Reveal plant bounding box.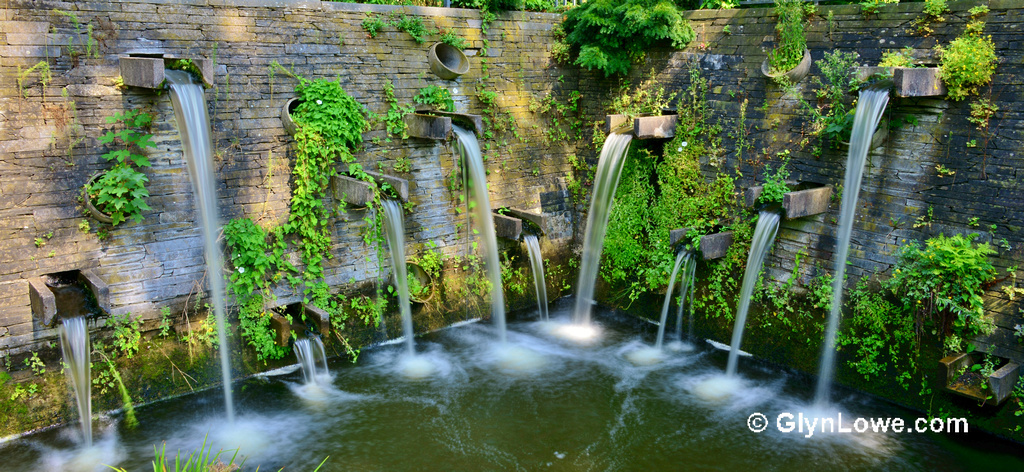
Revealed: box(351, 289, 391, 329).
